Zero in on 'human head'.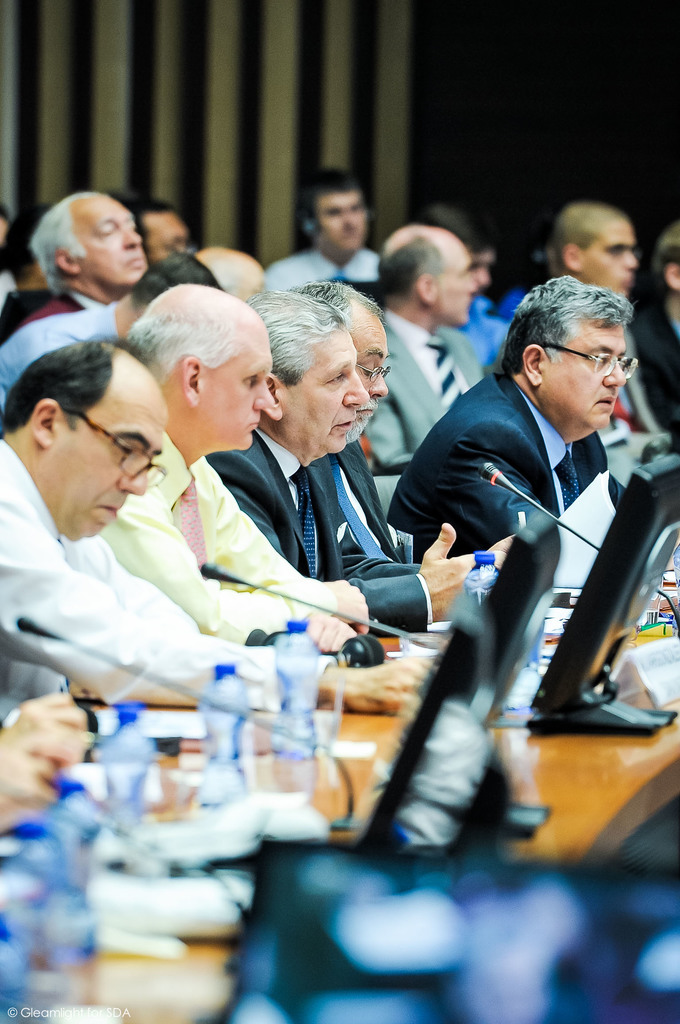
Zeroed in: left=502, top=273, right=636, bottom=439.
